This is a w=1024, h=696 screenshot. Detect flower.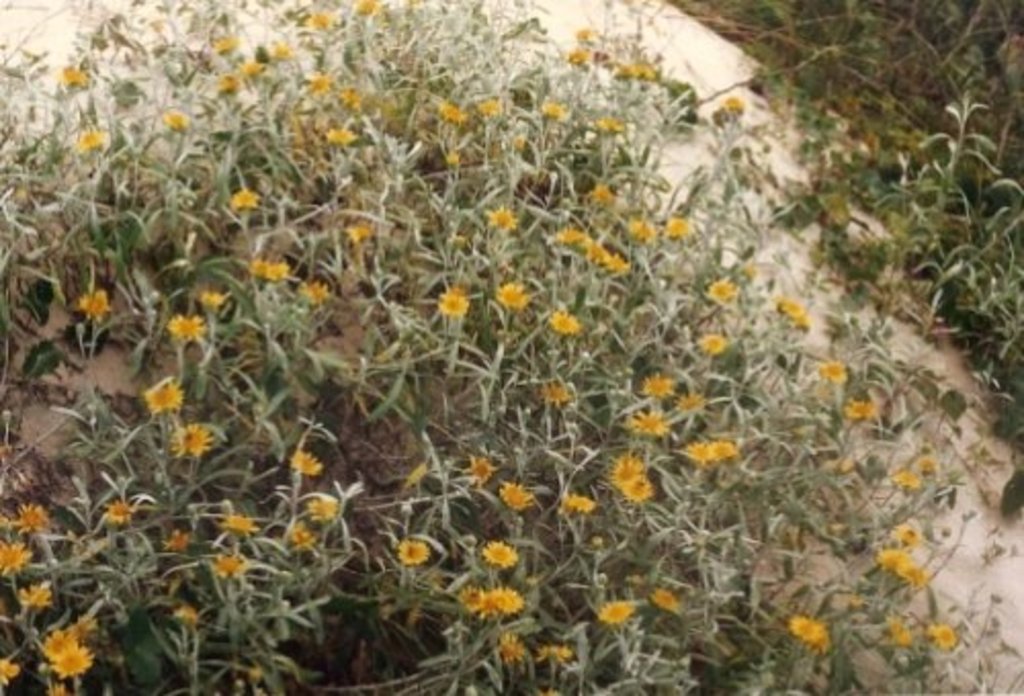
(left=778, top=307, right=807, bottom=338).
